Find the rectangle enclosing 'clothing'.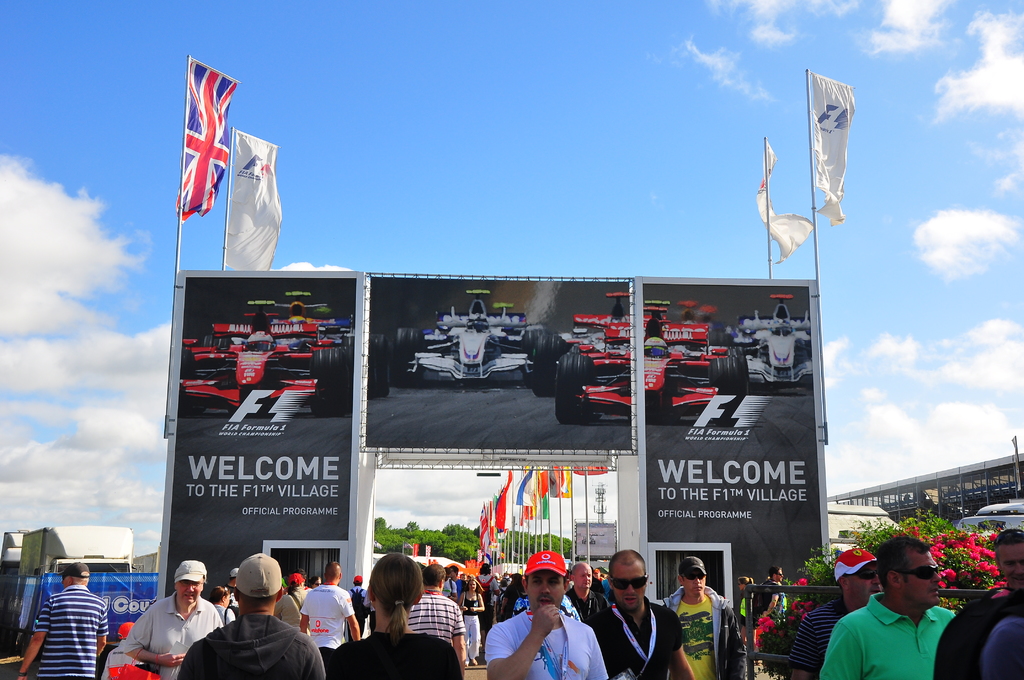
{"left": 487, "top": 610, "right": 610, "bottom": 679}.
